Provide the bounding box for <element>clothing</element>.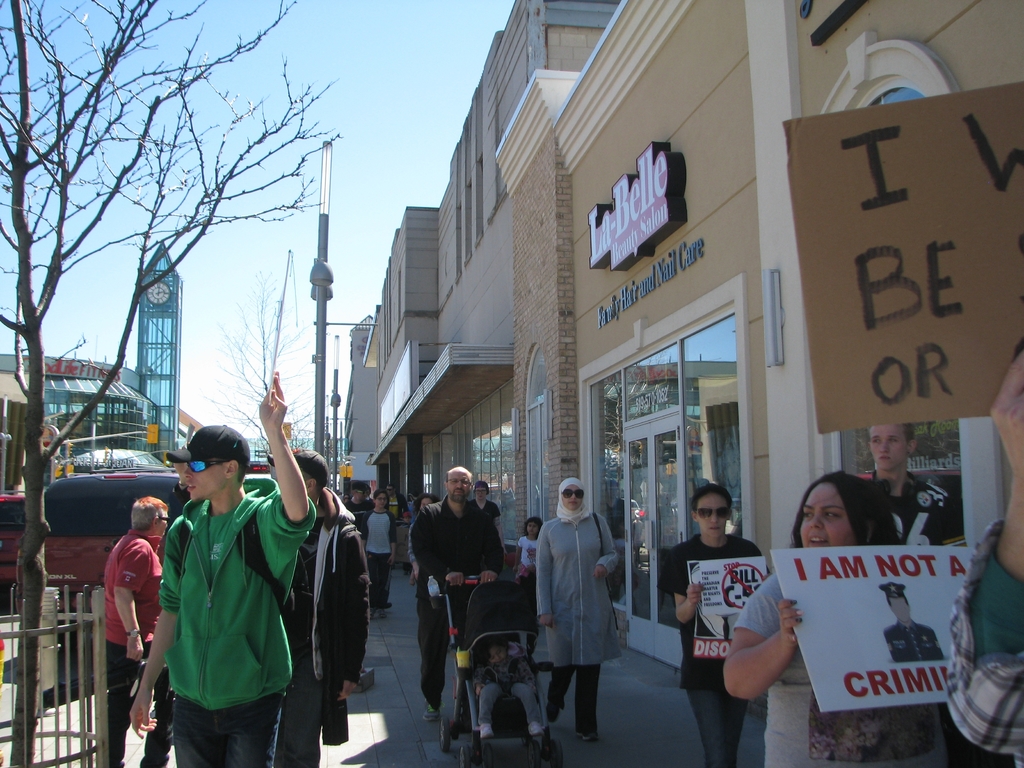
box=[98, 522, 164, 767].
